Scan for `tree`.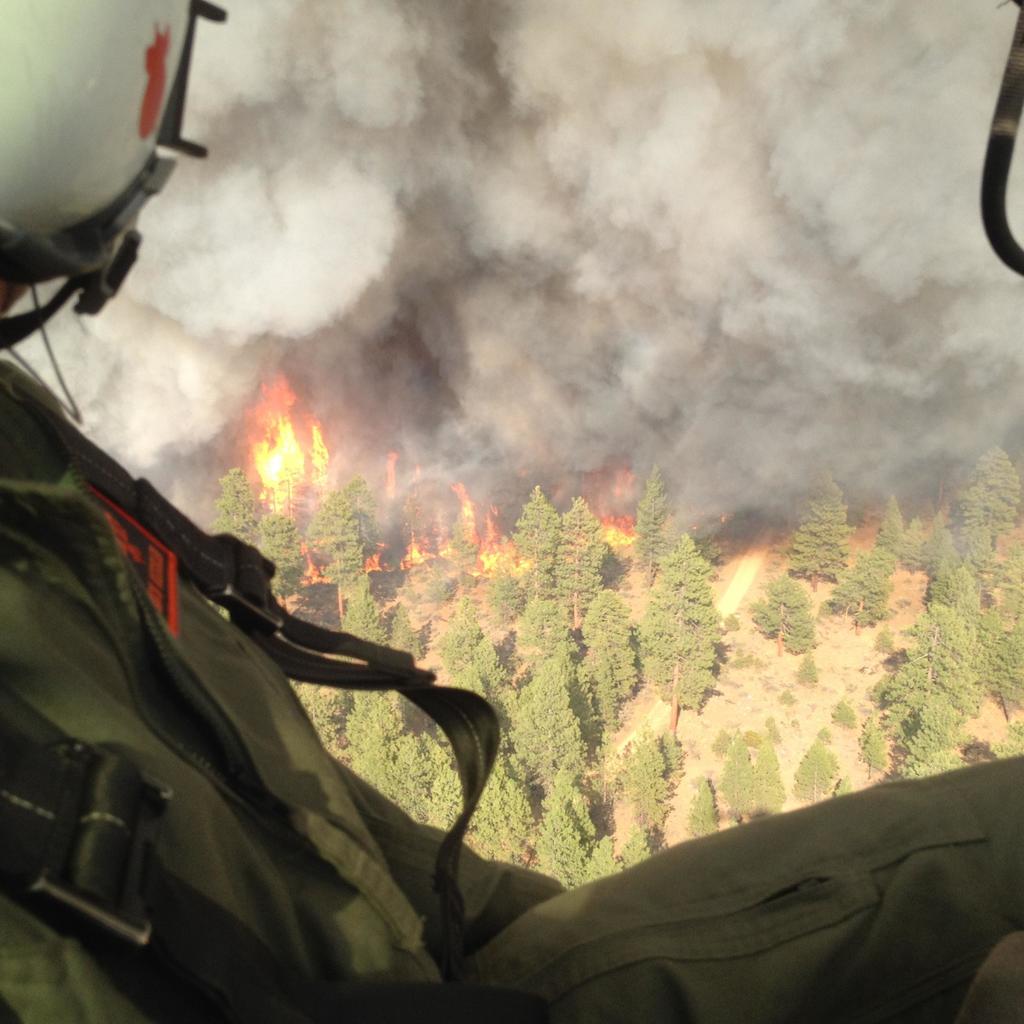
Scan result: [x1=430, y1=623, x2=502, y2=685].
